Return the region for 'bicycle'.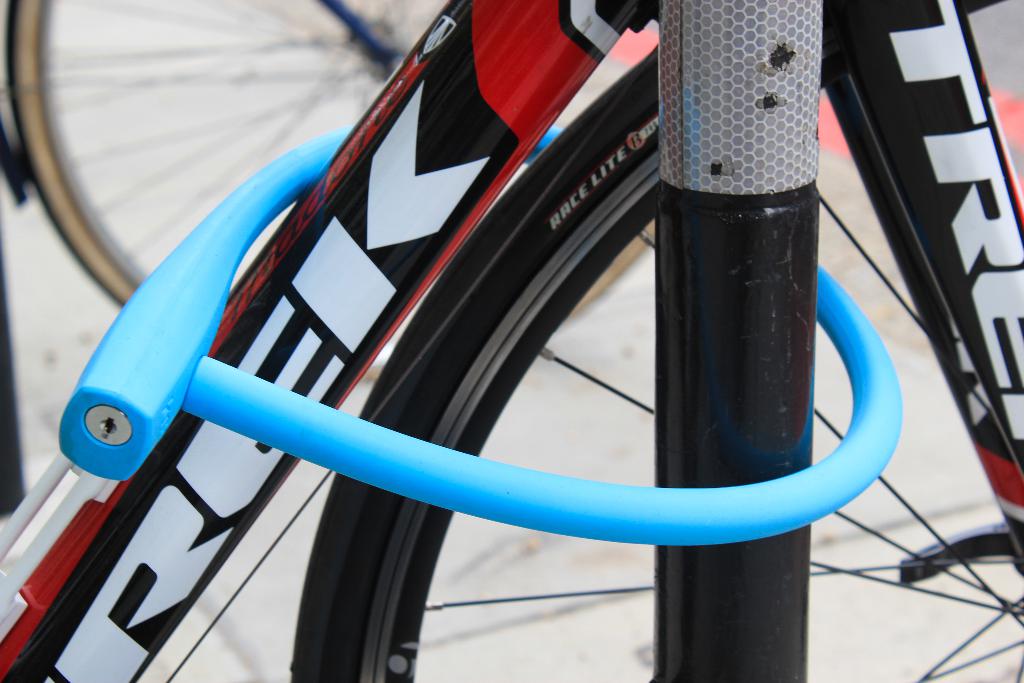
0, 0, 657, 308.
